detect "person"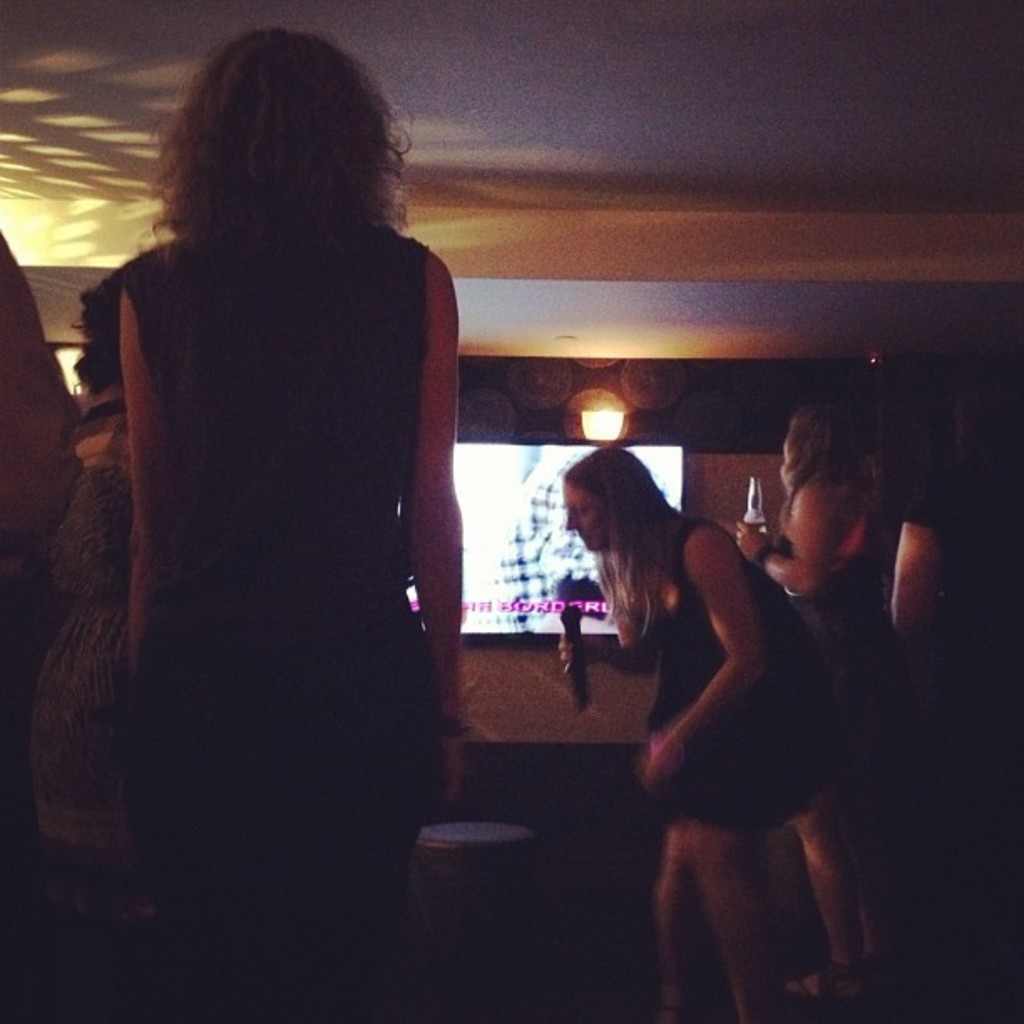
<region>564, 443, 838, 1019</region>
